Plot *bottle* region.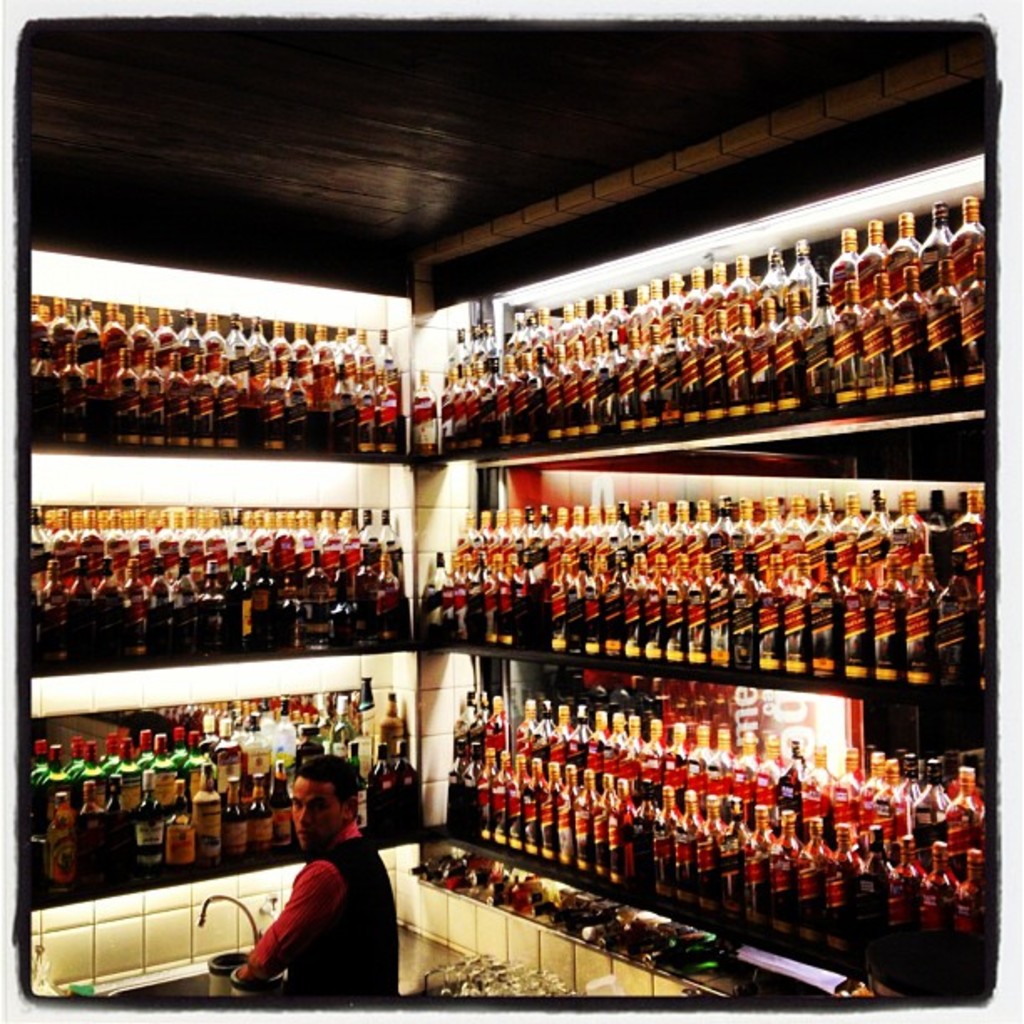
Plotted at <region>515, 698, 540, 758</region>.
